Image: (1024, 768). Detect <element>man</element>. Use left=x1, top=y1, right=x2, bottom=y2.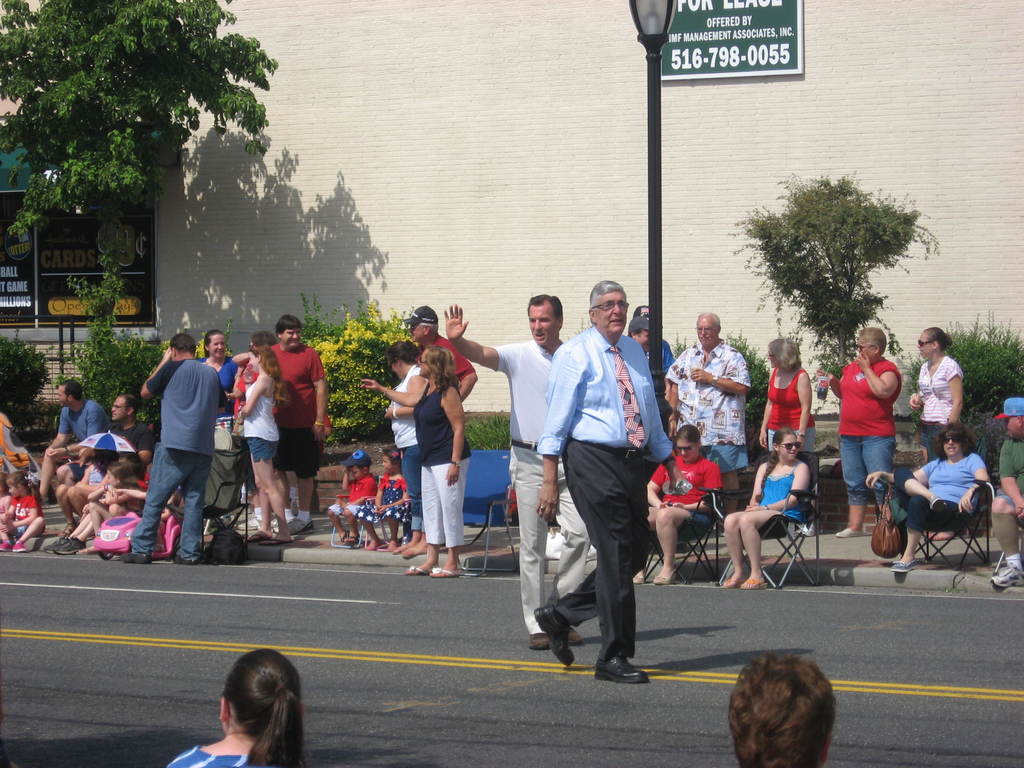
left=36, top=376, right=111, bottom=500.
